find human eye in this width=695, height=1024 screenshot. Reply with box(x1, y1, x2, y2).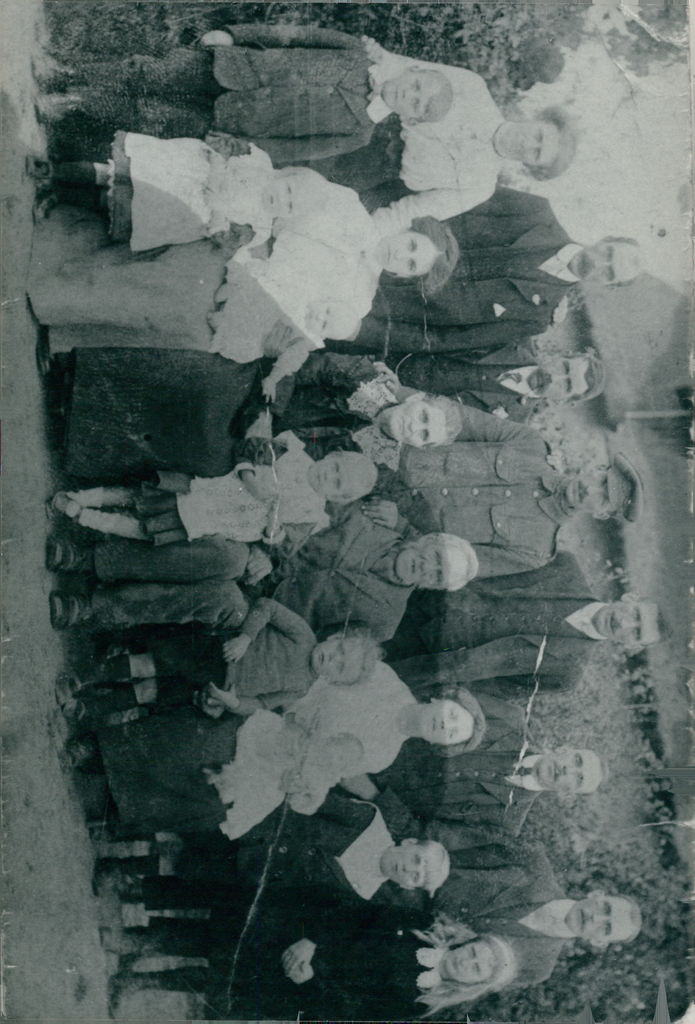
box(573, 755, 582, 764).
